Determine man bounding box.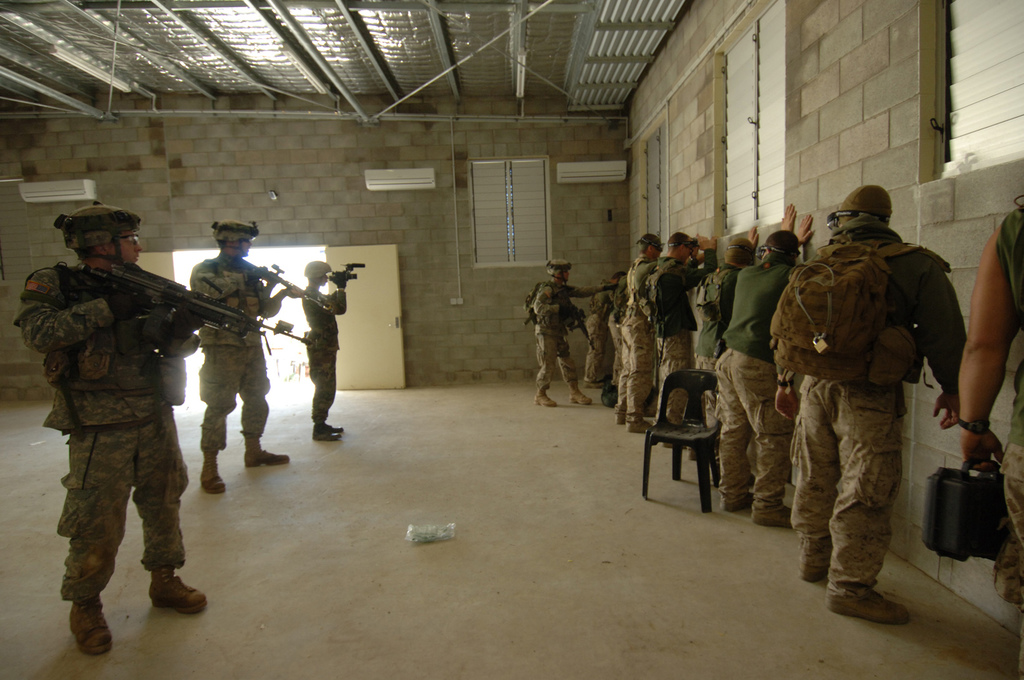
Determined: x1=773, y1=178, x2=962, y2=643.
